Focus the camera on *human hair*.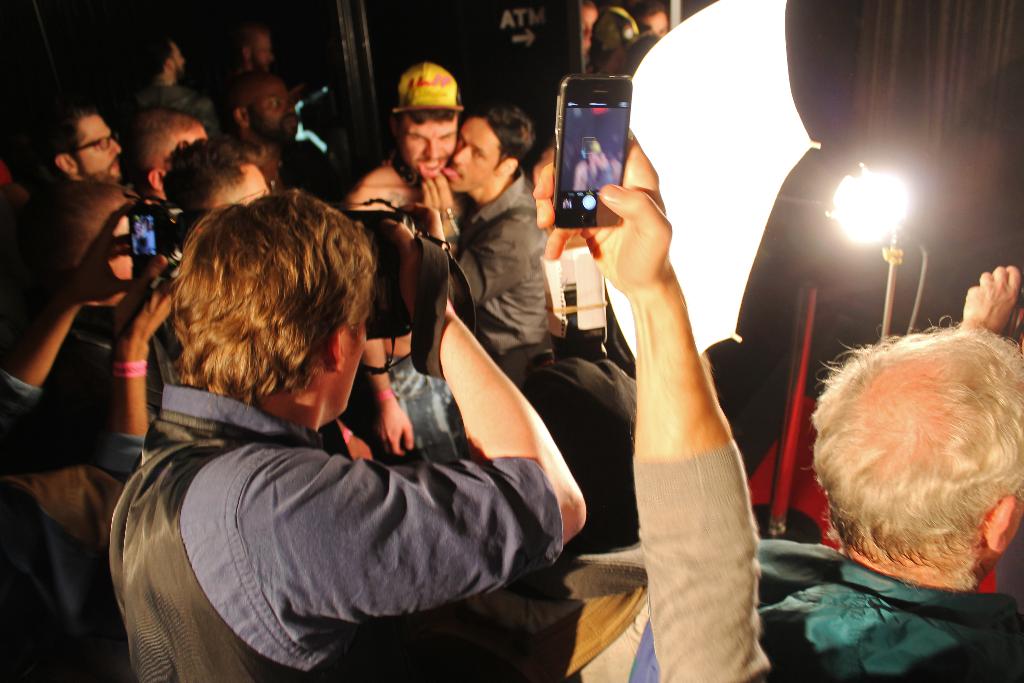
Focus region: rect(813, 325, 1023, 571).
